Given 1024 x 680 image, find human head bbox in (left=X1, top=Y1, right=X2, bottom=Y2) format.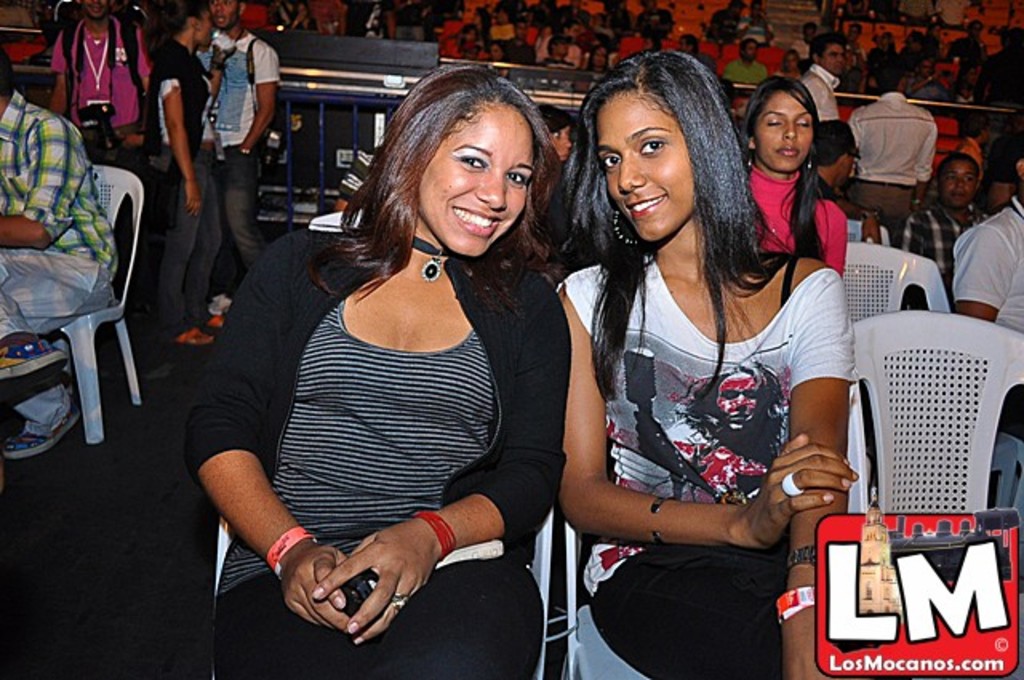
(left=586, top=61, right=754, bottom=242).
